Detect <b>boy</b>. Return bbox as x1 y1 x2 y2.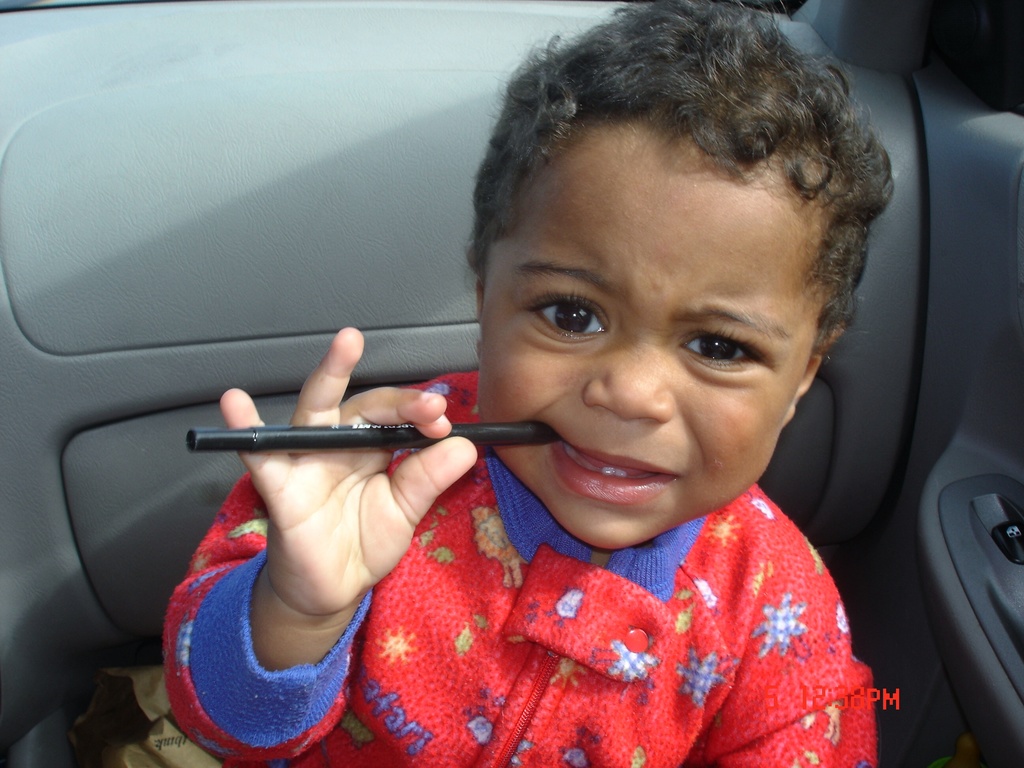
146 2 886 767.
